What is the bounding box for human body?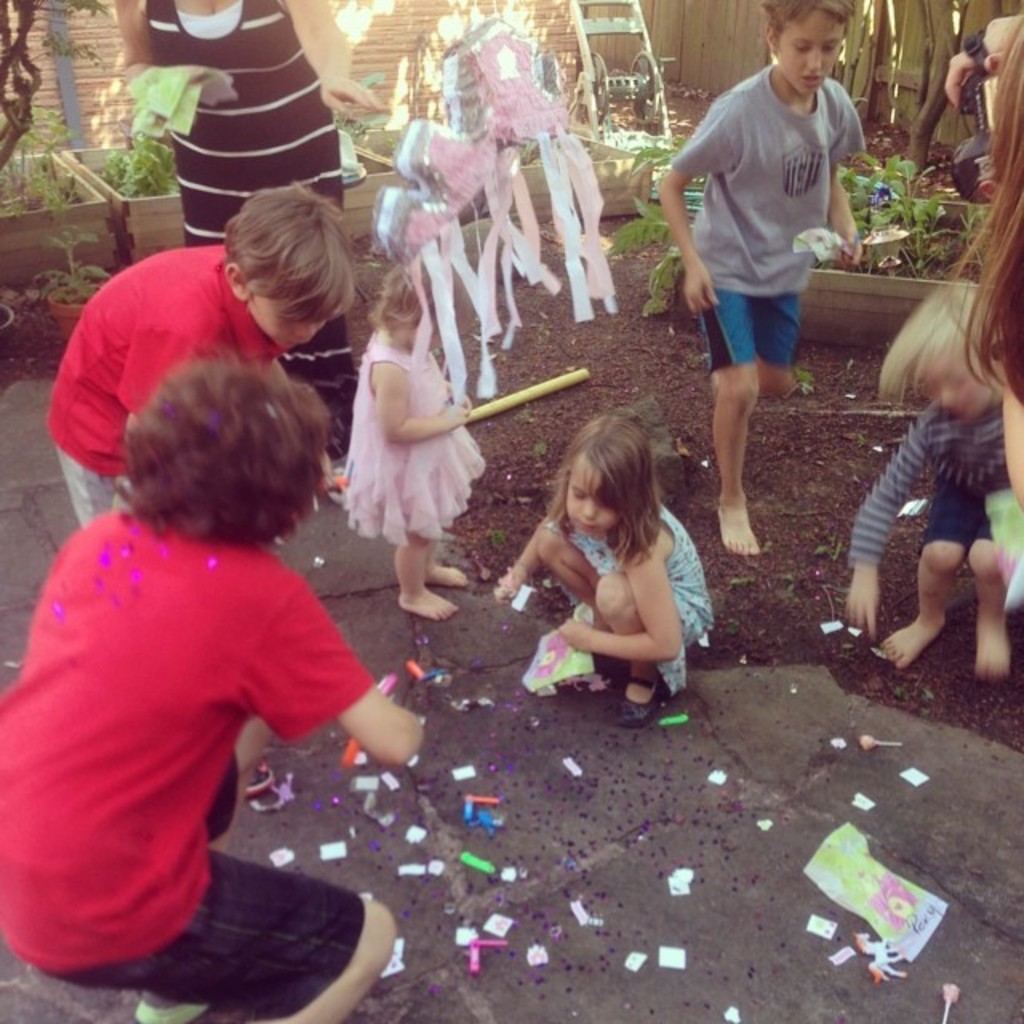
118,0,386,254.
